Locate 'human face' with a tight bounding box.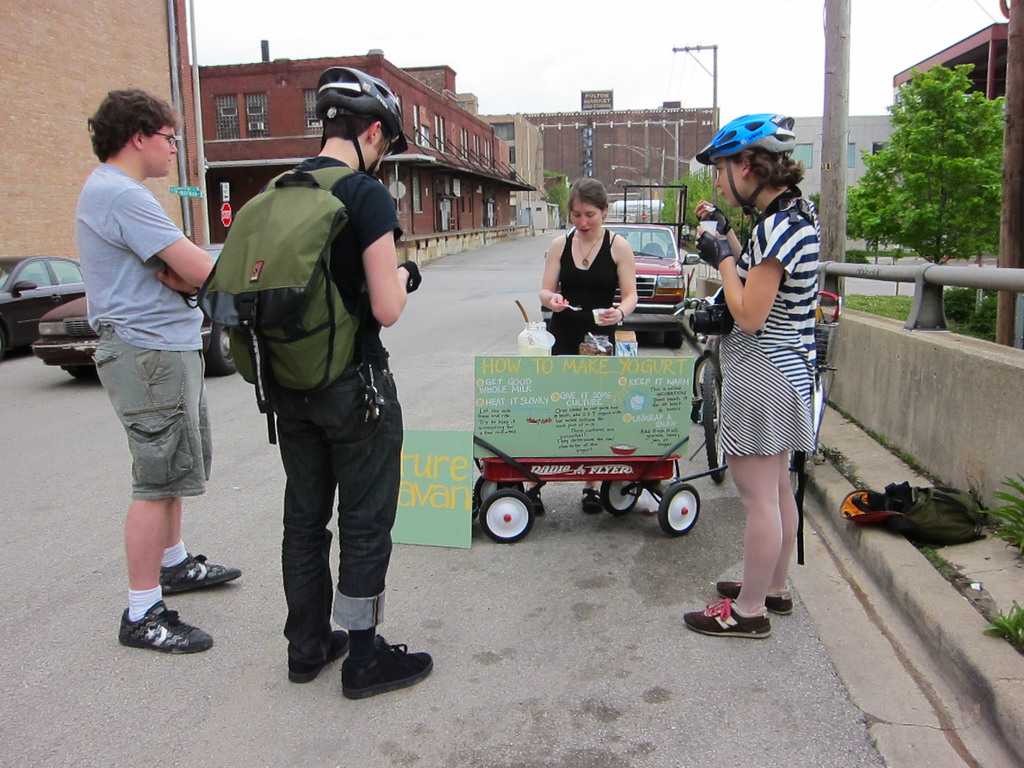
(140,124,179,176).
